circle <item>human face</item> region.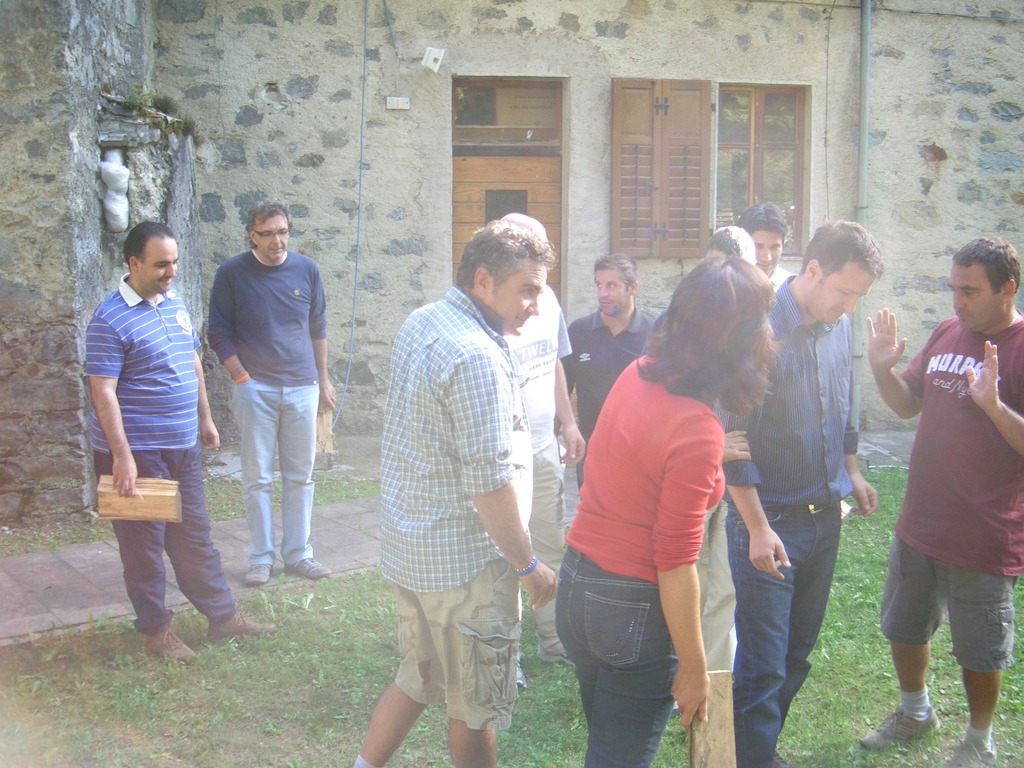
Region: (x1=254, y1=213, x2=293, y2=262).
